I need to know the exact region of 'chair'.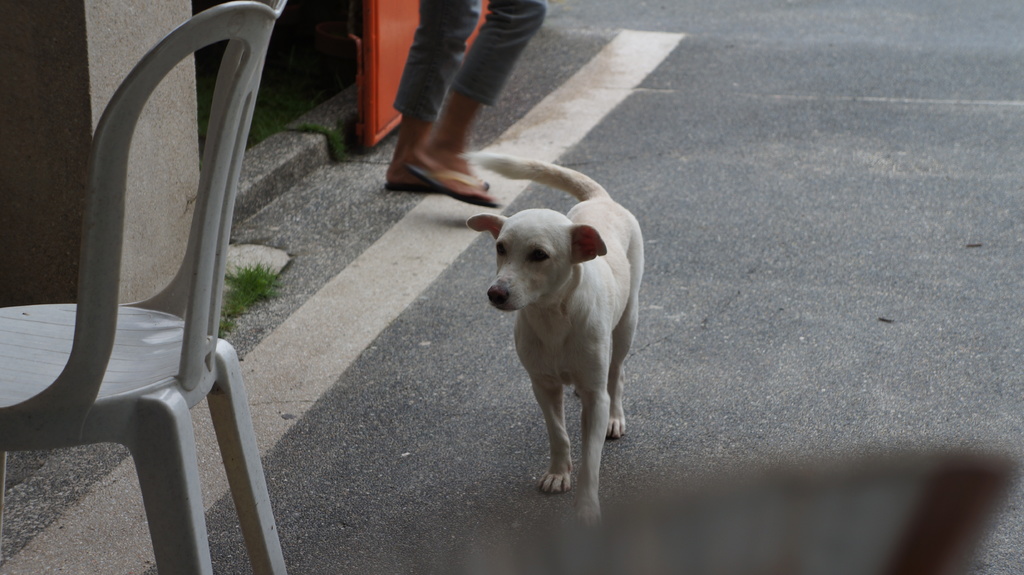
Region: left=5, top=29, right=284, bottom=566.
